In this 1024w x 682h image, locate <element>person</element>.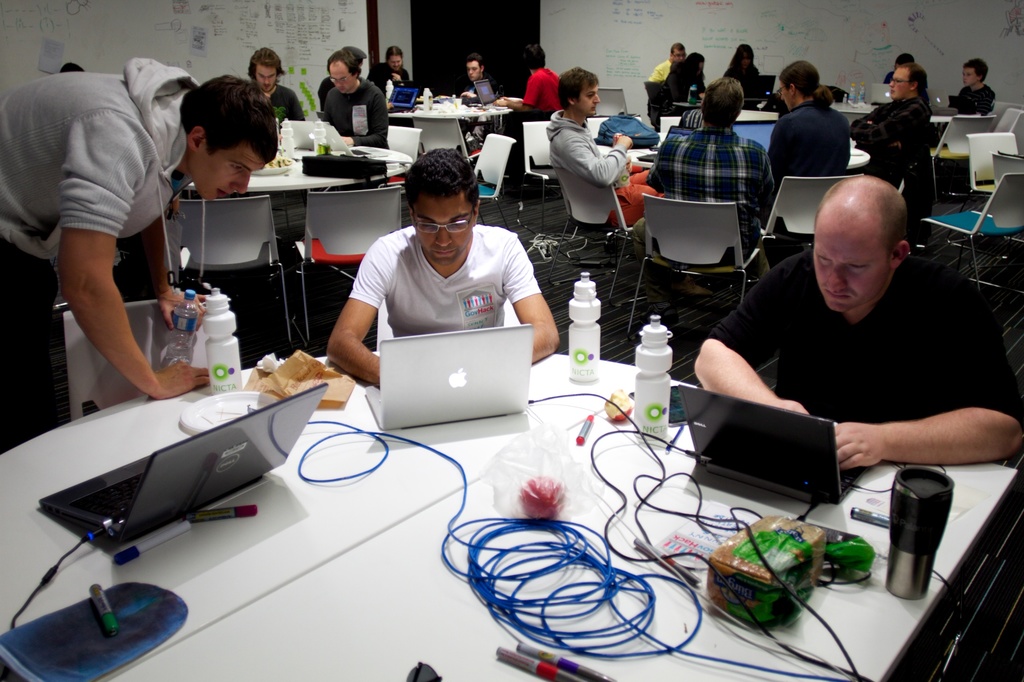
Bounding box: bbox(309, 58, 384, 142).
